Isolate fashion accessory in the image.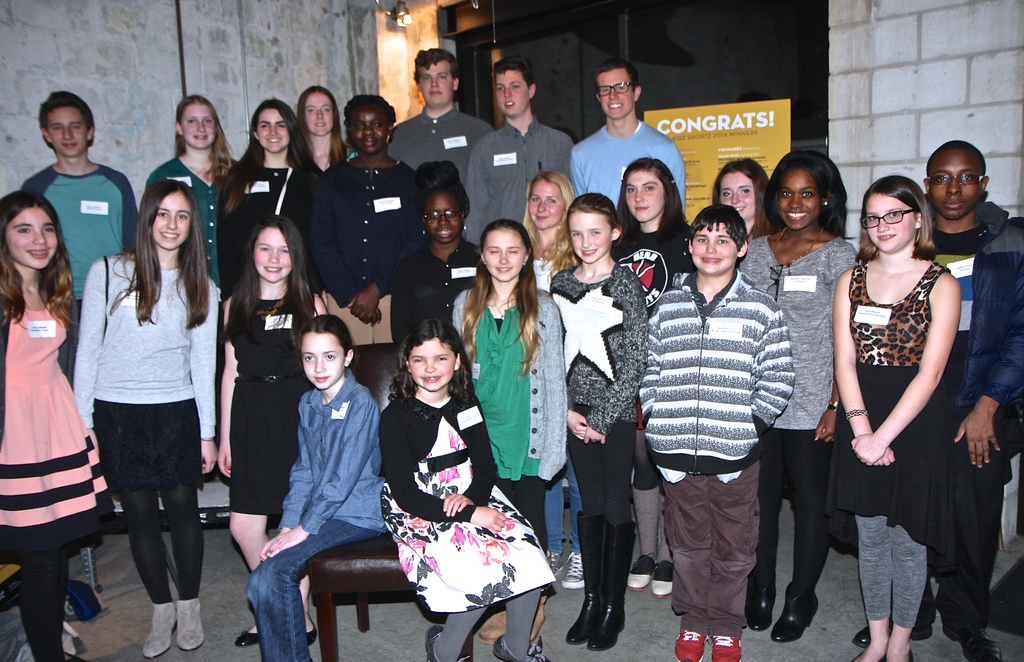
Isolated region: detection(627, 557, 657, 590).
